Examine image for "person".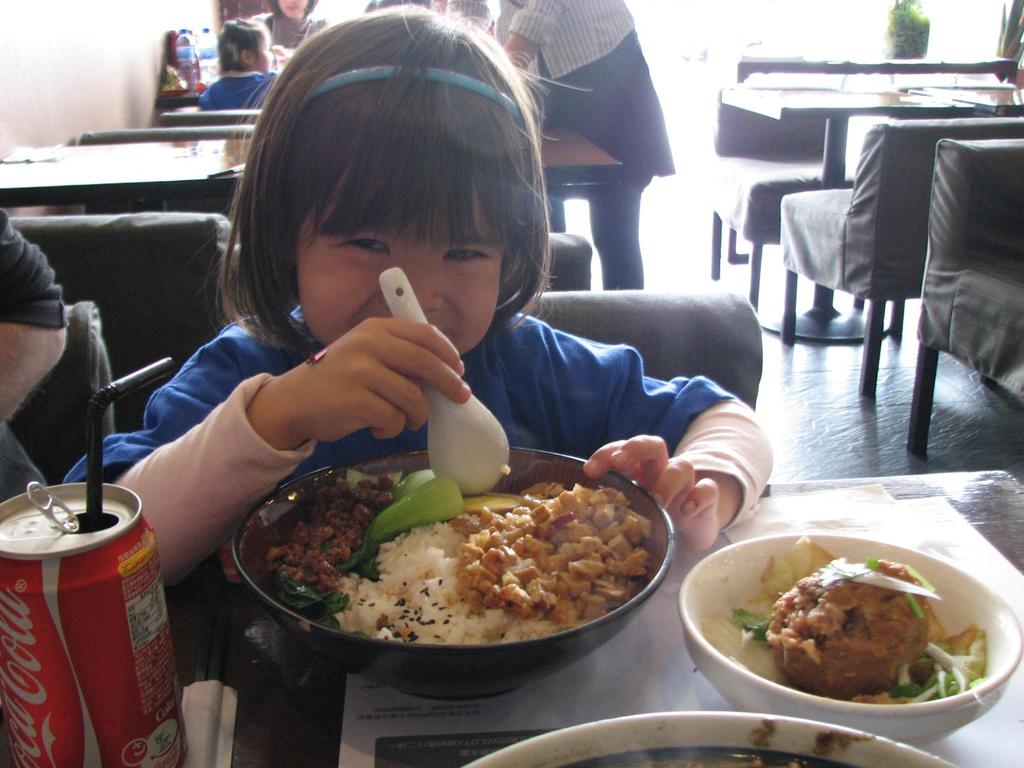
Examination result: <box>0,188,79,524</box>.
